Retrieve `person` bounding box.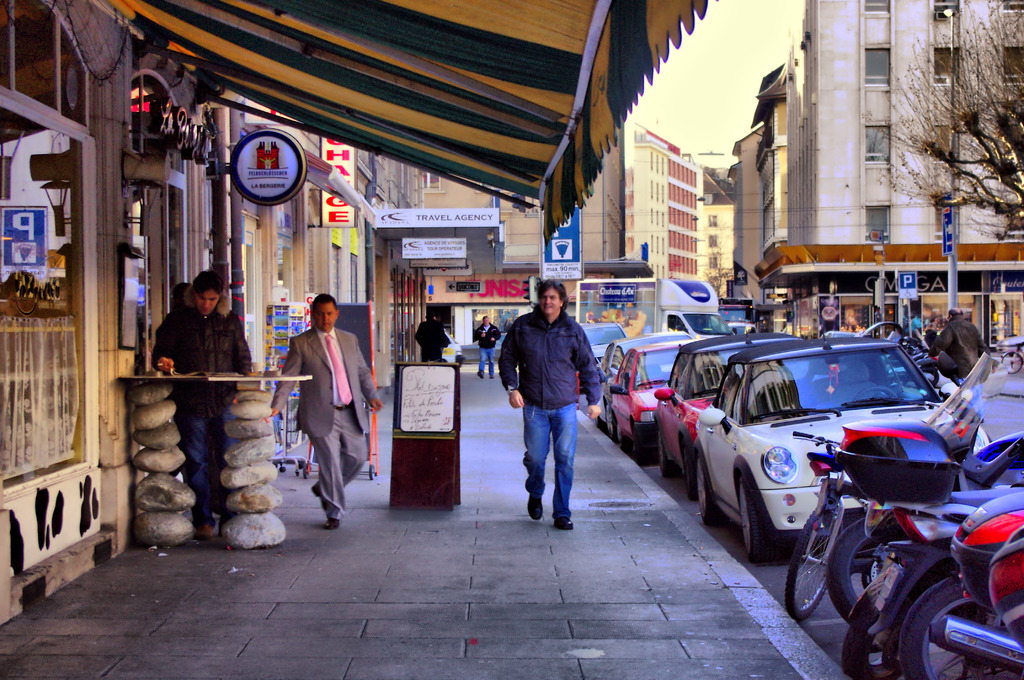
Bounding box: select_region(266, 287, 381, 530).
